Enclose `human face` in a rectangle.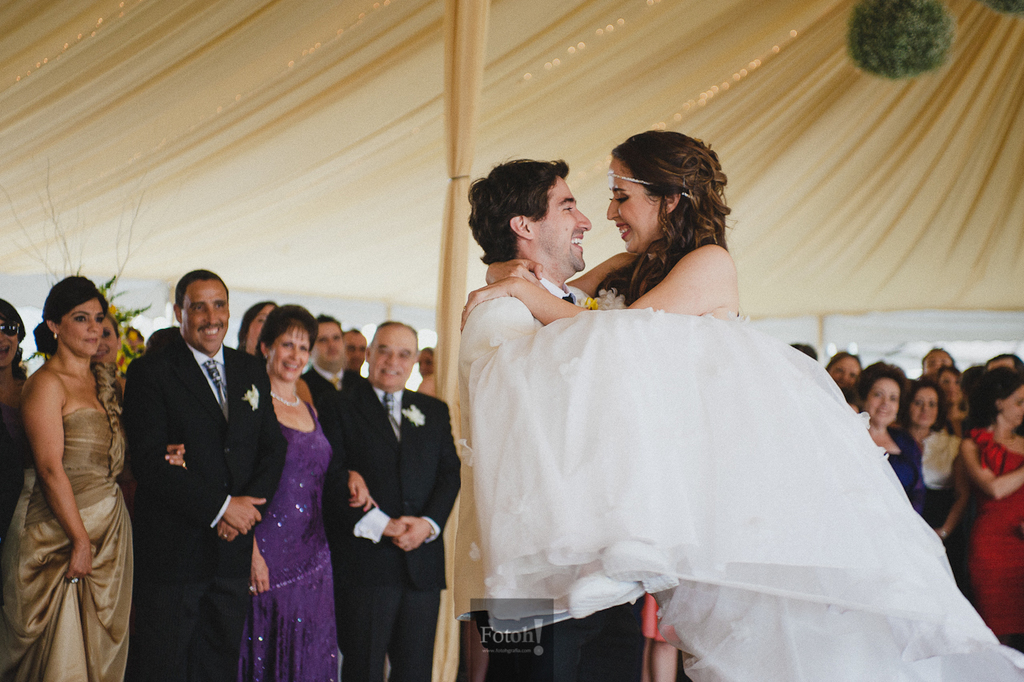
242 297 282 351.
